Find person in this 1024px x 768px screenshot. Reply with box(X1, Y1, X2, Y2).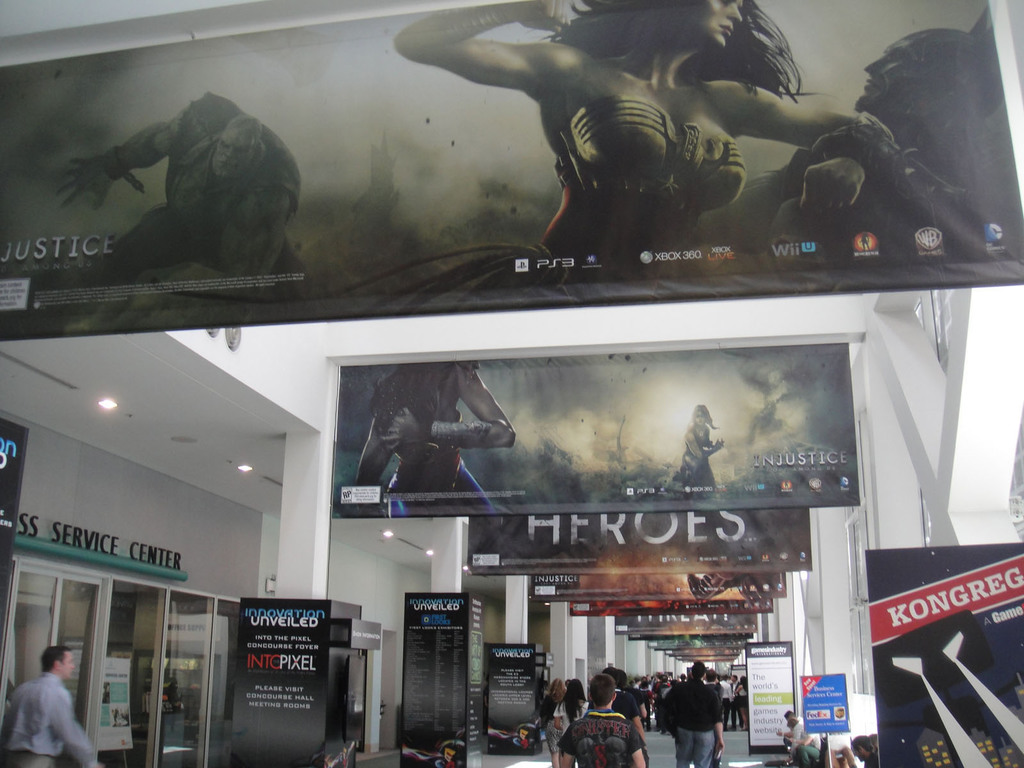
box(60, 93, 307, 310).
